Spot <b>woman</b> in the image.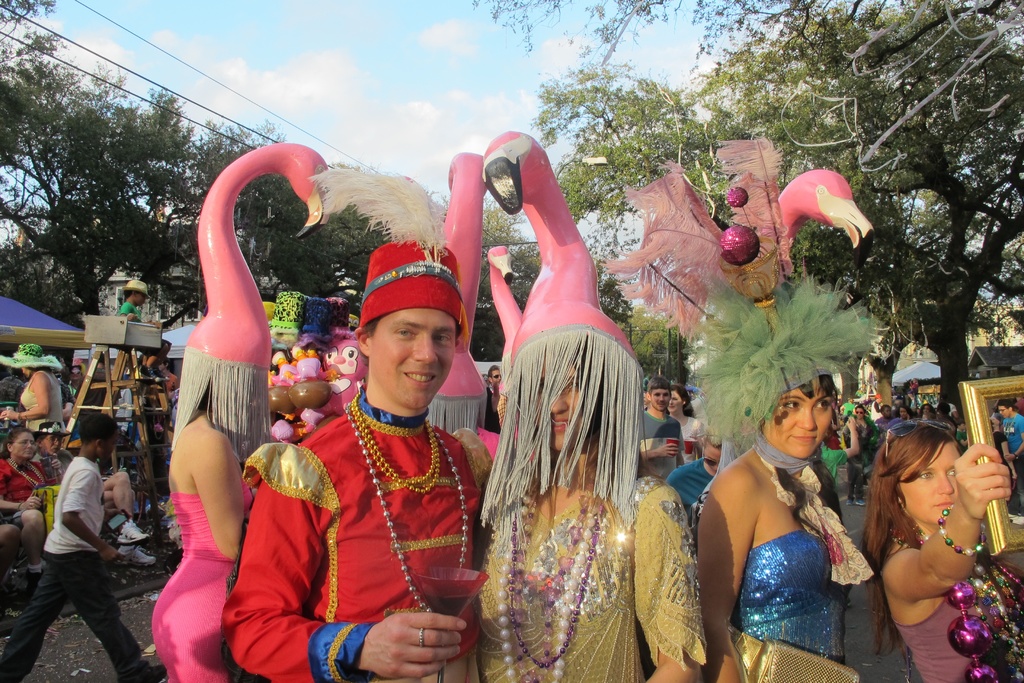
<b>woman</b> found at [44,416,147,546].
